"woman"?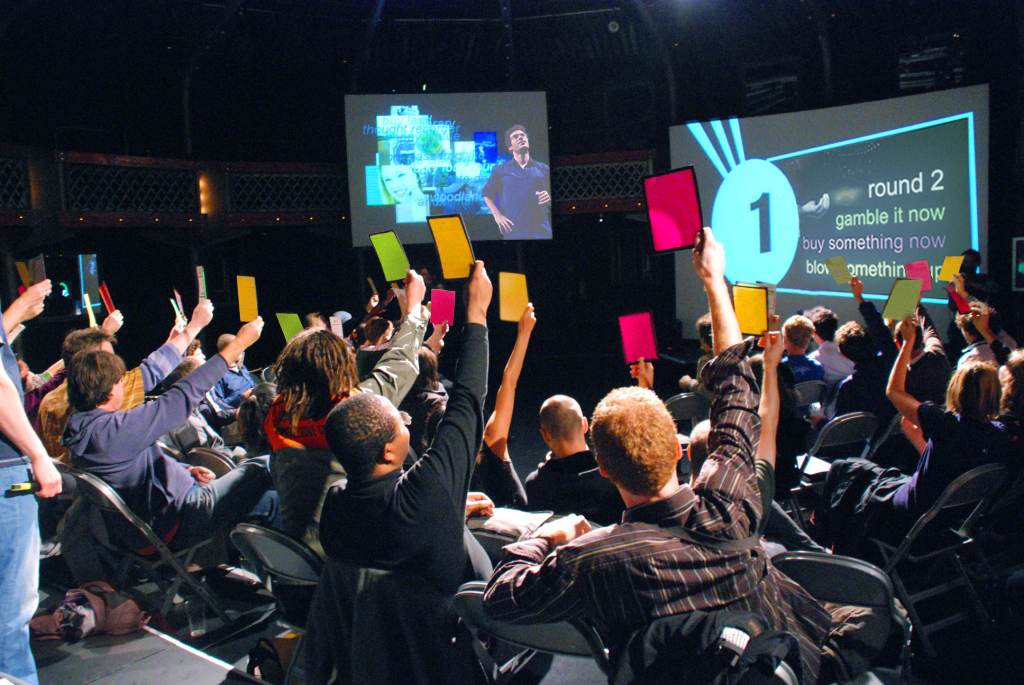
[805,309,1005,569]
